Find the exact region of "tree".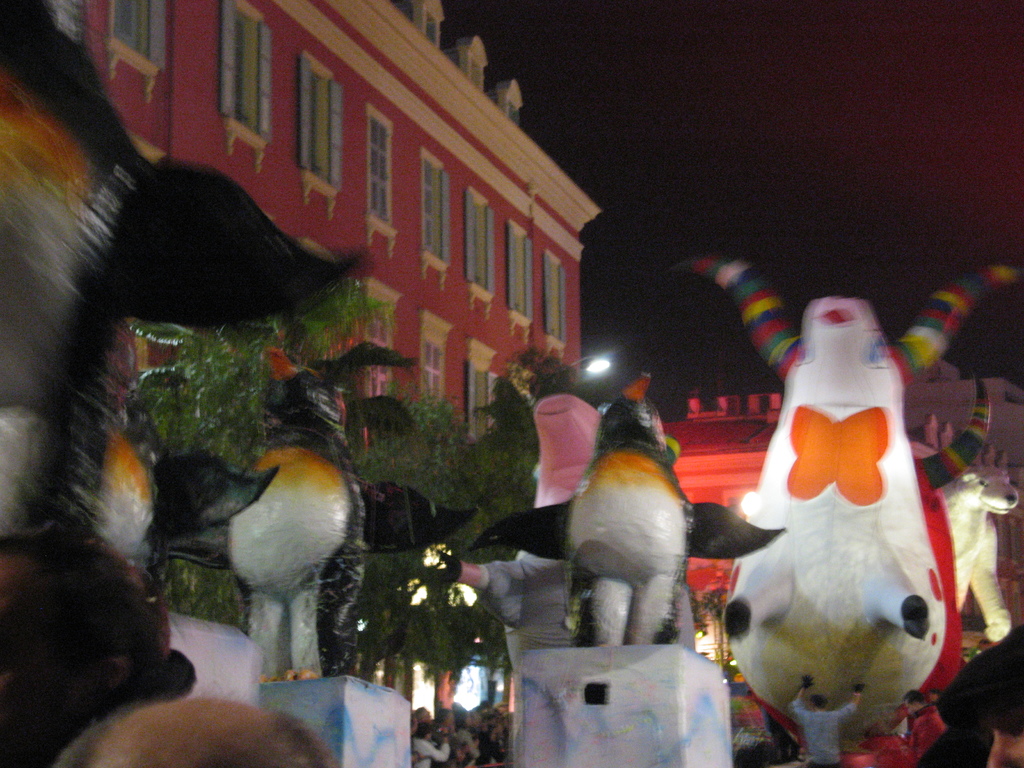
Exact region: [x1=385, y1=342, x2=625, y2=713].
